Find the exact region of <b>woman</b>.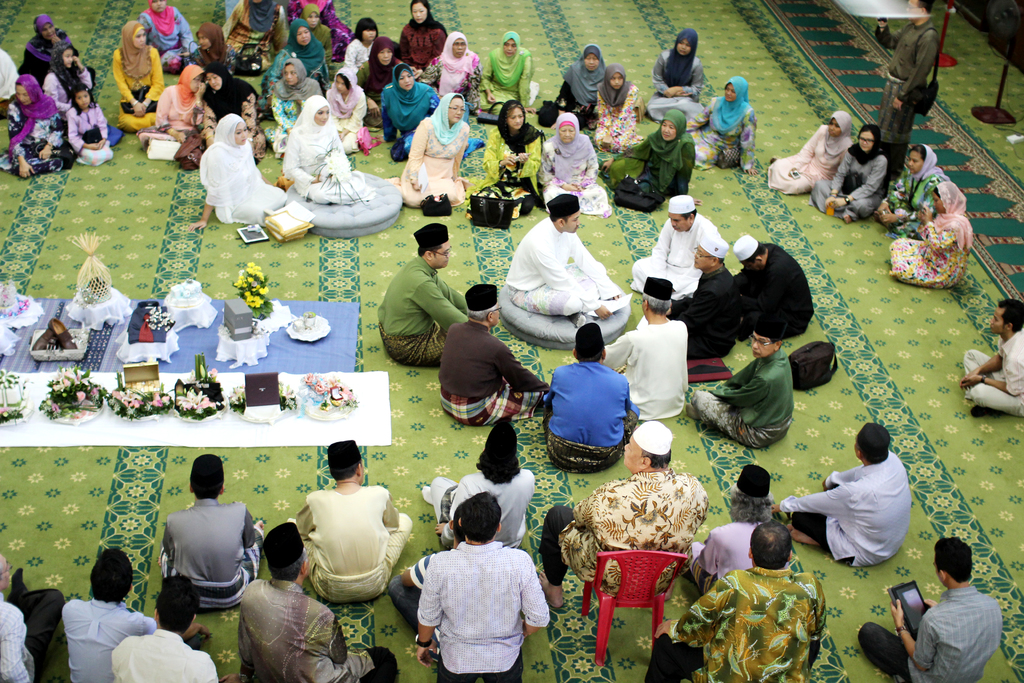
Exact region: 886, 183, 971, 296.
